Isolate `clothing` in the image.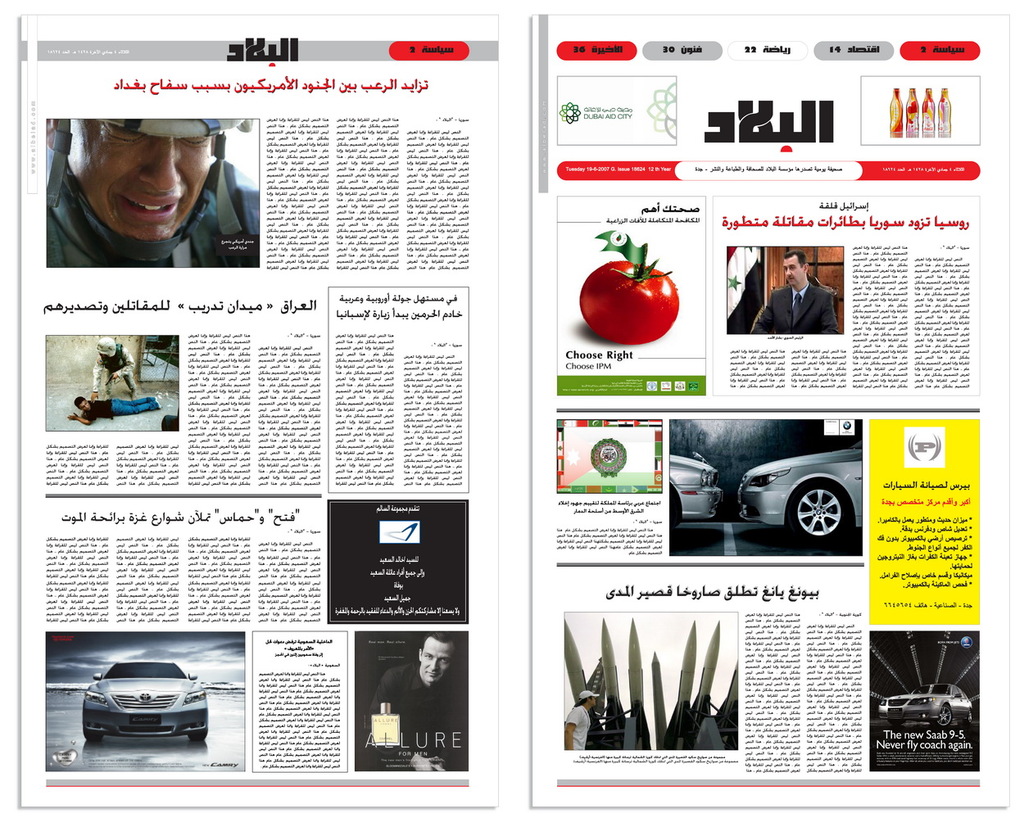
Isolated region: locate(363, 662, 472, 771).
